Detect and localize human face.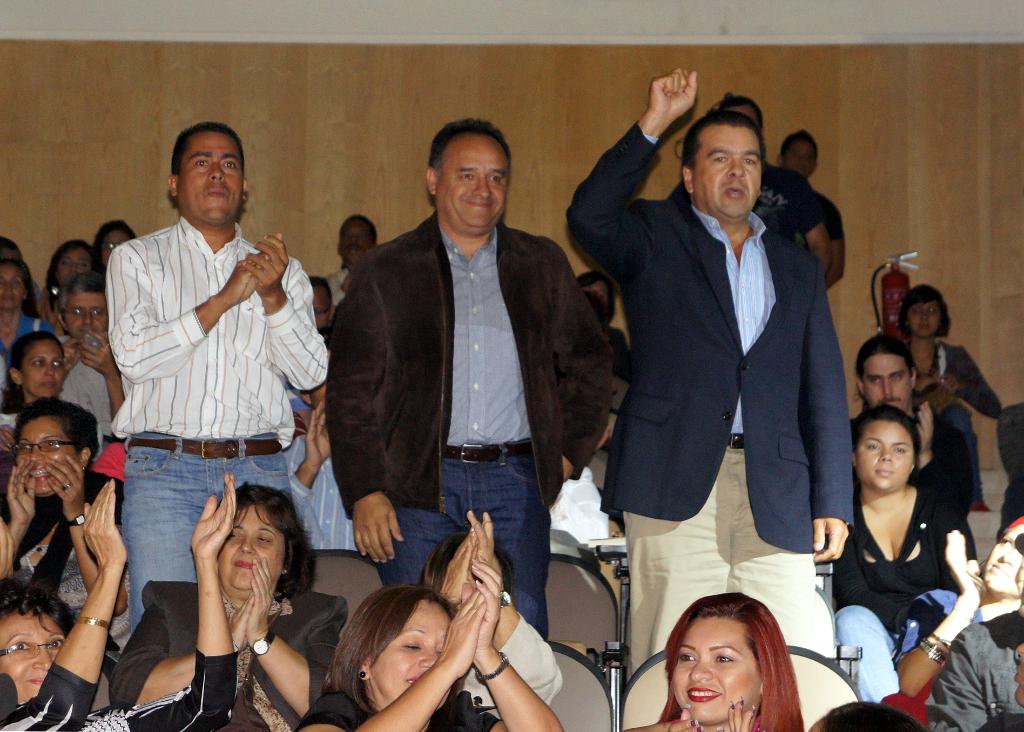
Localized at {"x1": 440, "y1": 136, "x2": 506, "y2": 229}.
